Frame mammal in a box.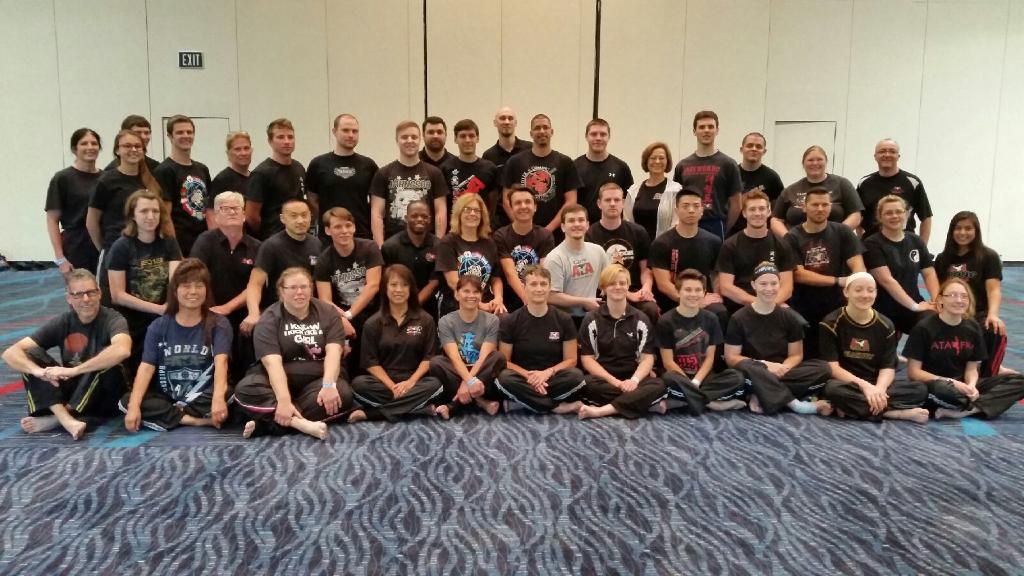
<region>819, 269, 934, 424</region>.
